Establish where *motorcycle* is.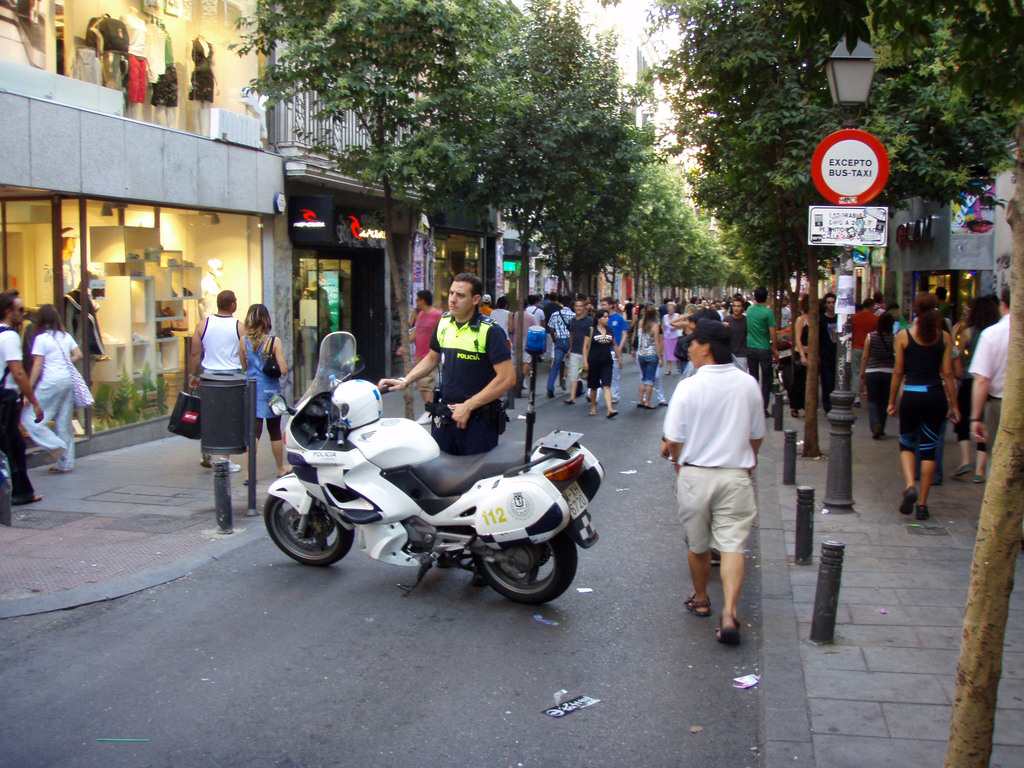
Established at 264/332/606/607.
